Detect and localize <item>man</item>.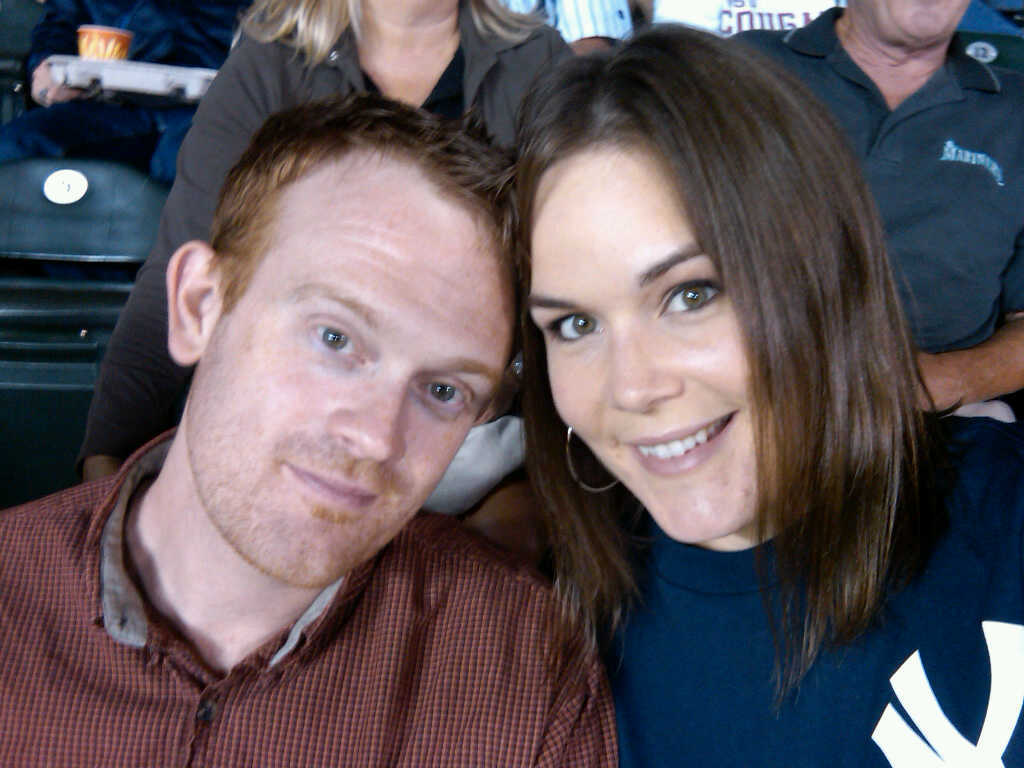
Localized at {"x1": 0, "y1": 93, "x2": 617, "y2": 767}.
